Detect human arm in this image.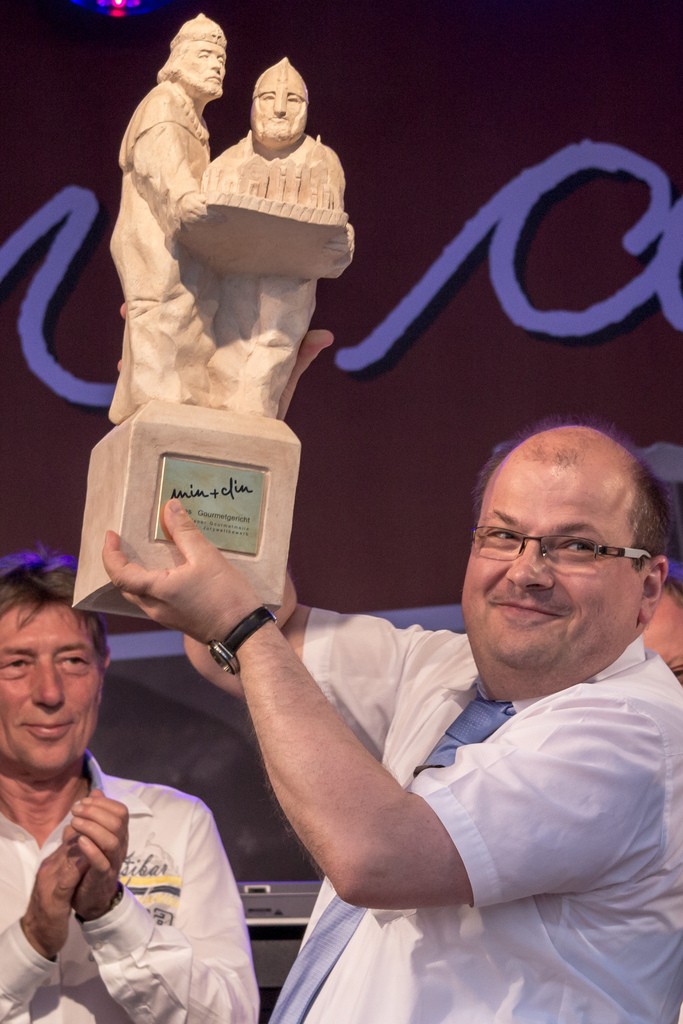
Detection: x1=0, y1=813, x2=90, y2=995.
